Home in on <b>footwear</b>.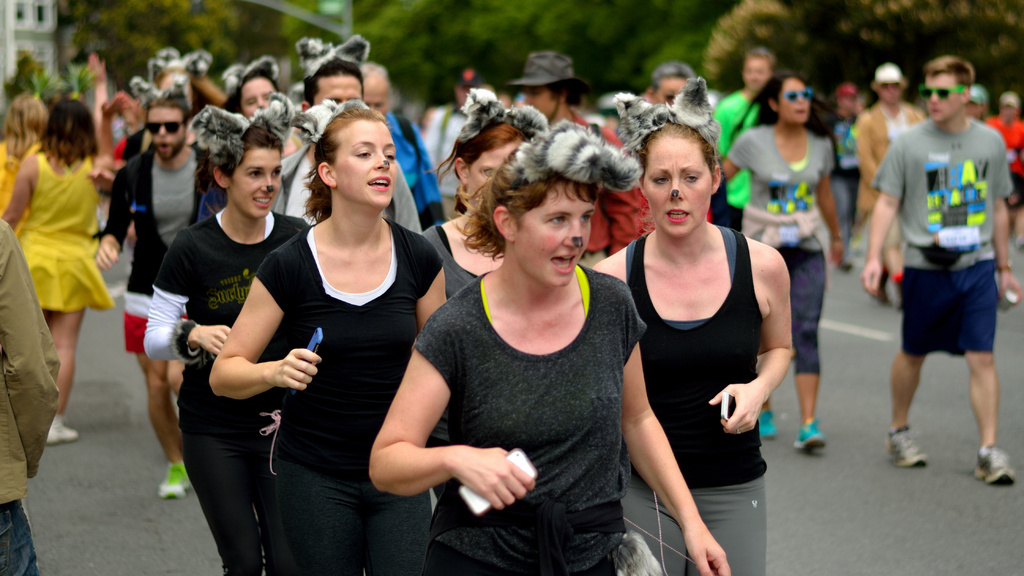
Homed in at box=[51, 413, 86, 444].
